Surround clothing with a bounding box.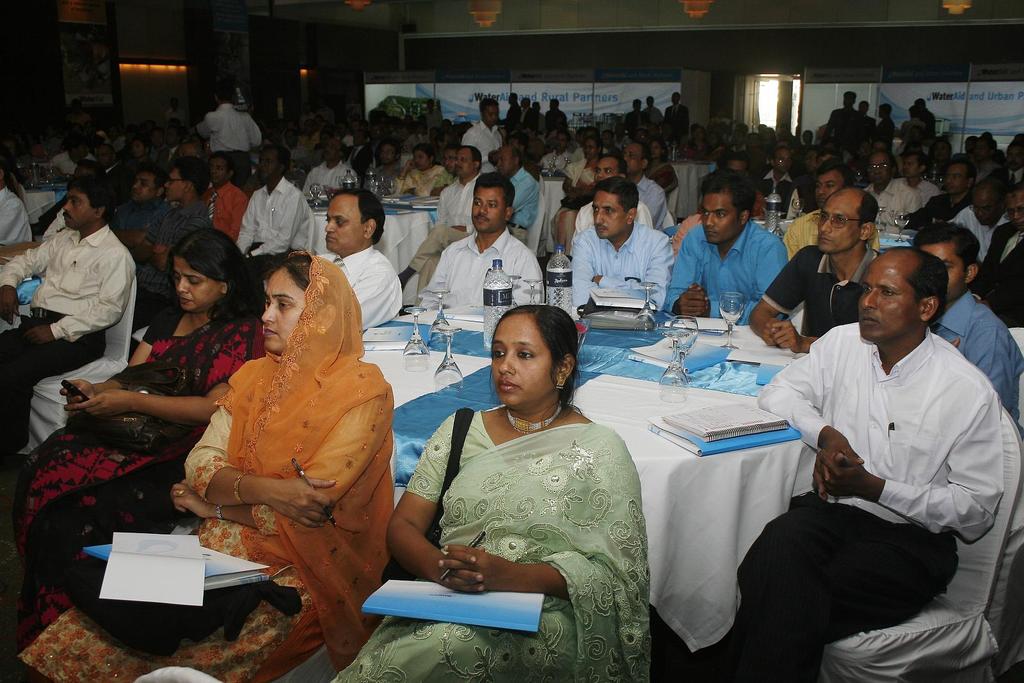
detection(399, 133, 428, 144).
